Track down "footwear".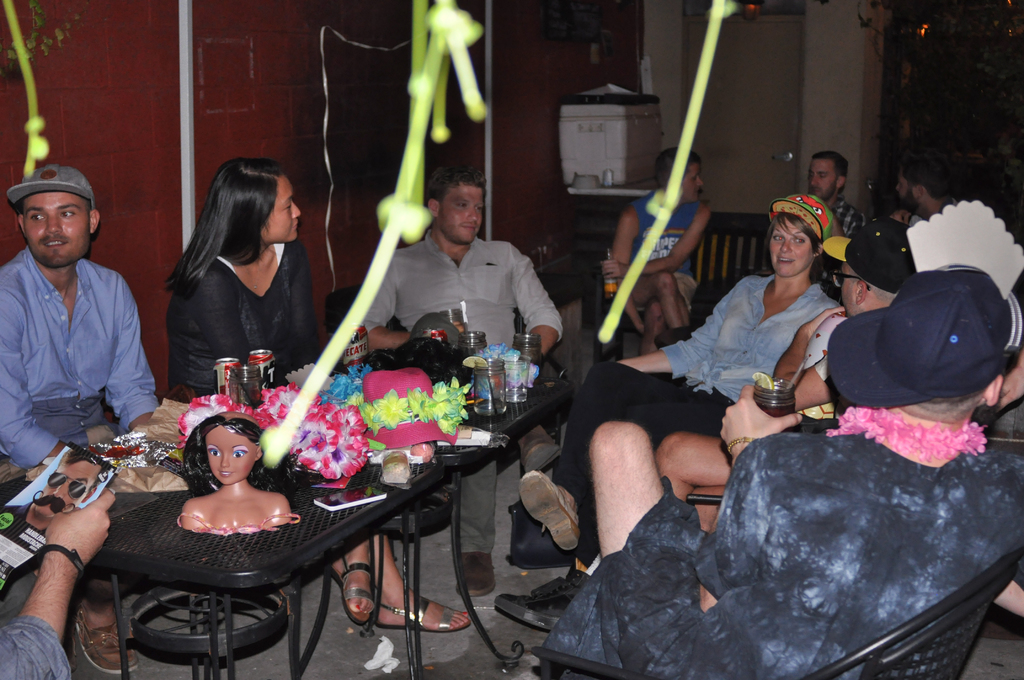
Tracked to x1=493, y1=565, x2=591, y2=629.
